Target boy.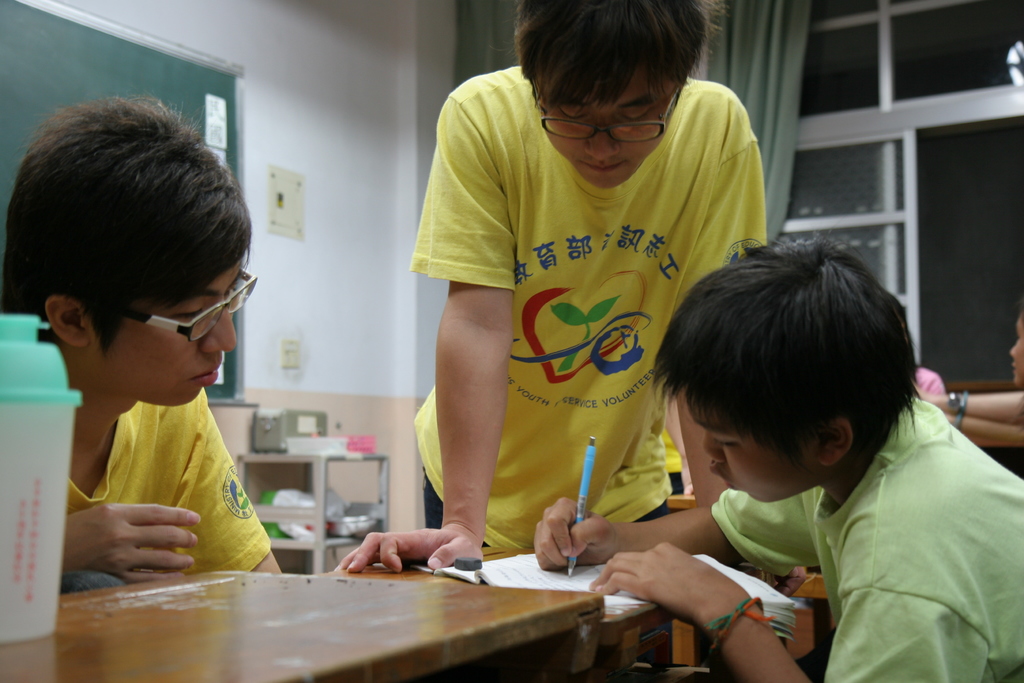
Target region: (506, 217, 1014, 682).
